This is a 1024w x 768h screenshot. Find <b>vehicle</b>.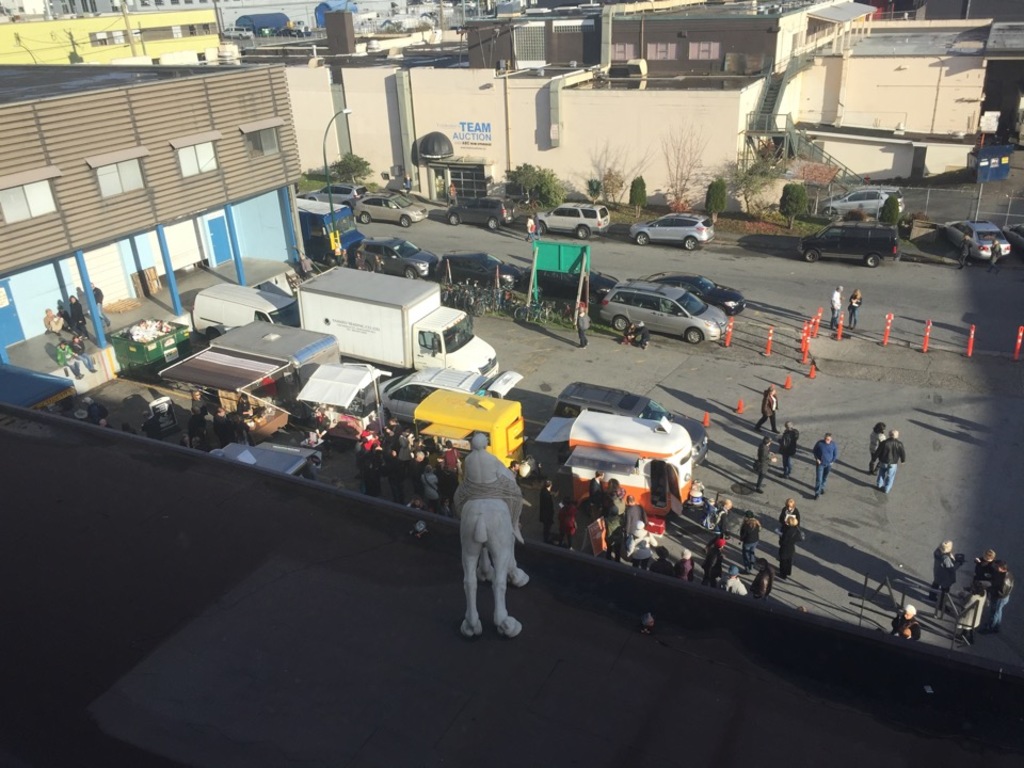
Bounding box: [798, 219, 902, 269].
